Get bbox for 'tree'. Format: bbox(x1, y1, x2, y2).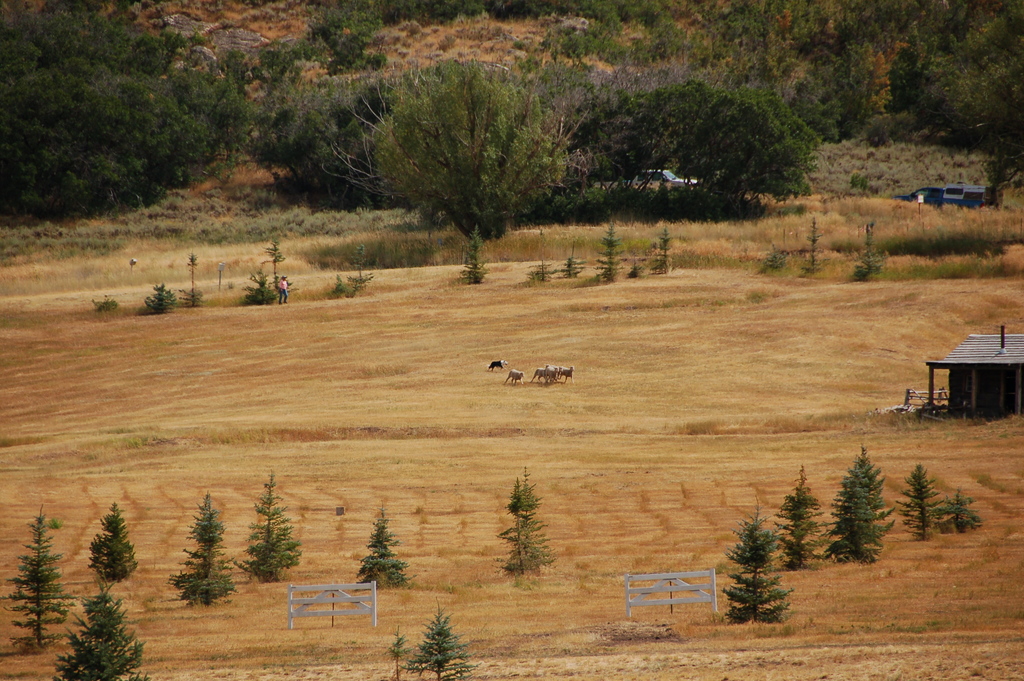
bbox(931, 482, 986, 539).
